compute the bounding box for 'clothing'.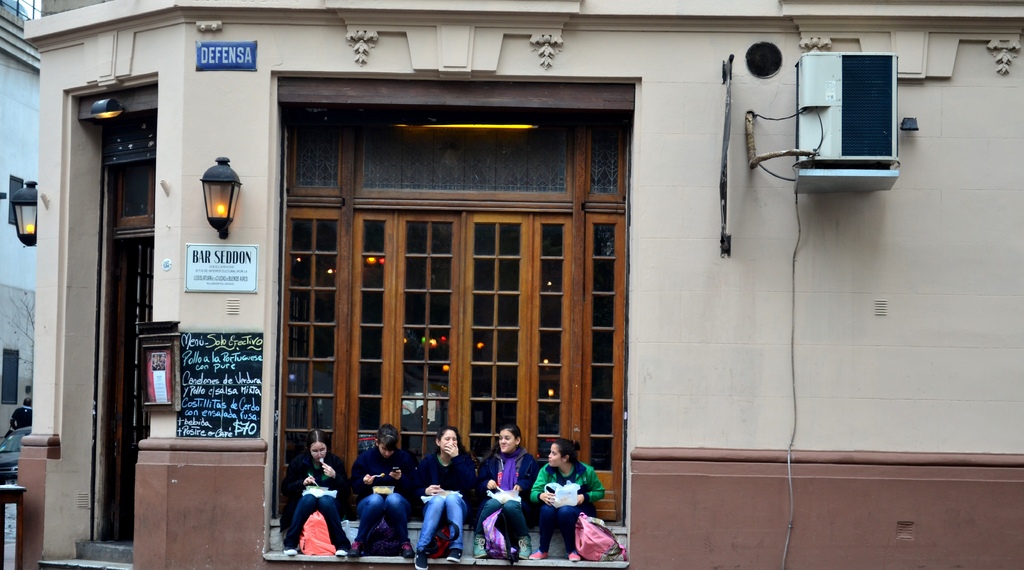
select_region(405, 446, 485, 547).
